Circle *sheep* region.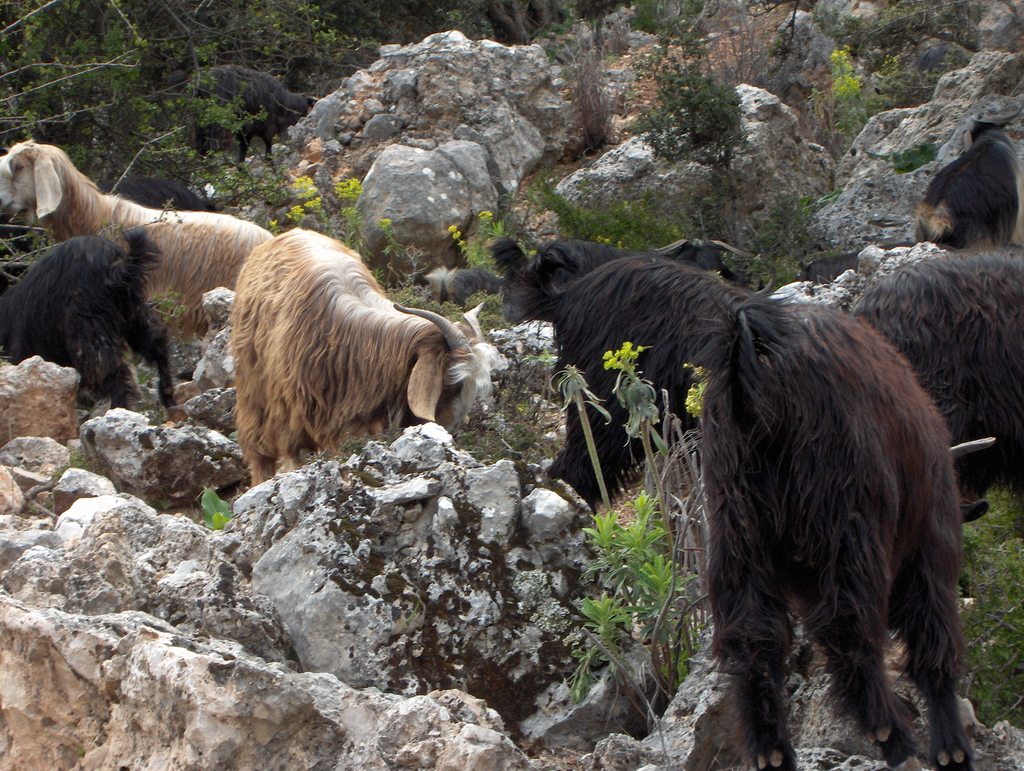
Region: <region>226, 226, 488, 487</region>.
